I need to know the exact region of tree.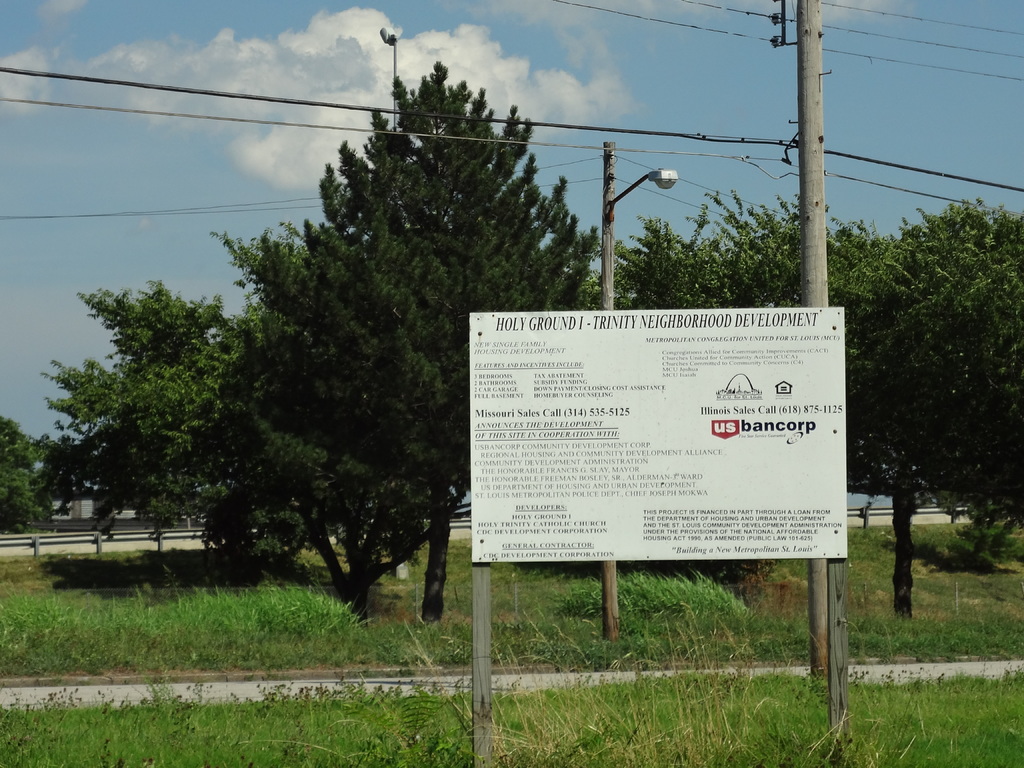
Region: region(0, 415, 54, 537).
